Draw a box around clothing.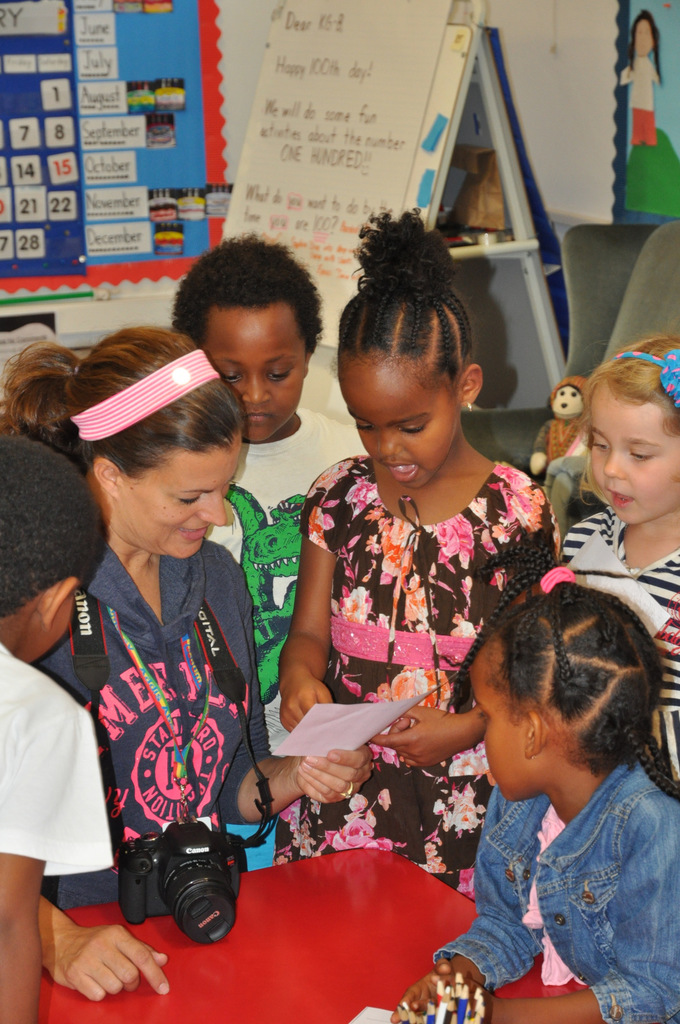
pyautogui.locateOnScreen(429, 758, 679, 1023).
